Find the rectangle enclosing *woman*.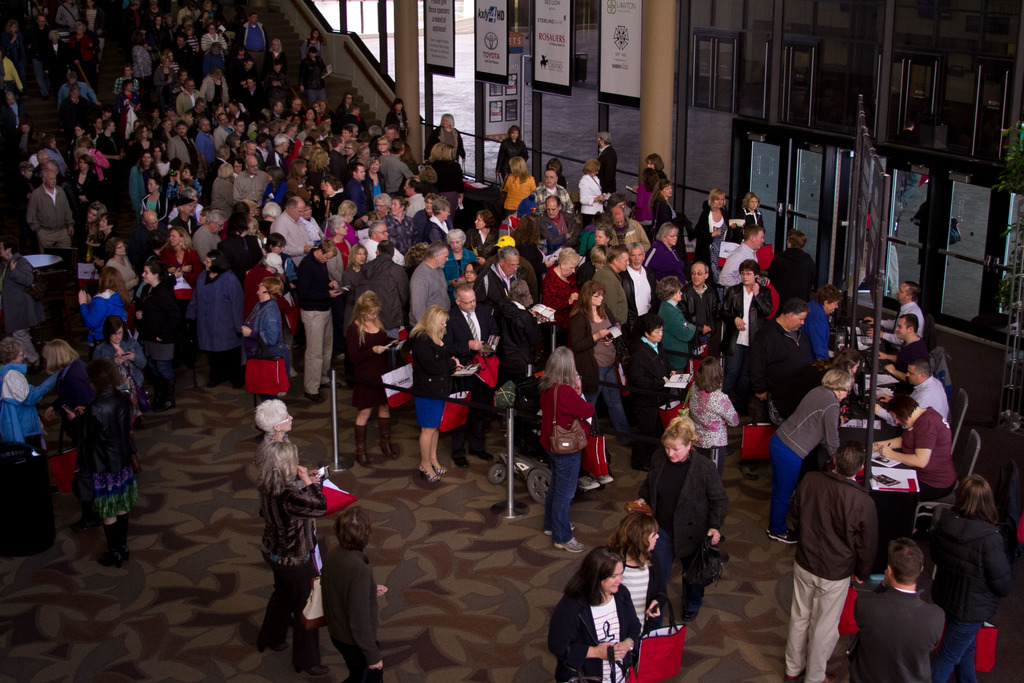
(left=500, top=152, right=540, bottom=220).
